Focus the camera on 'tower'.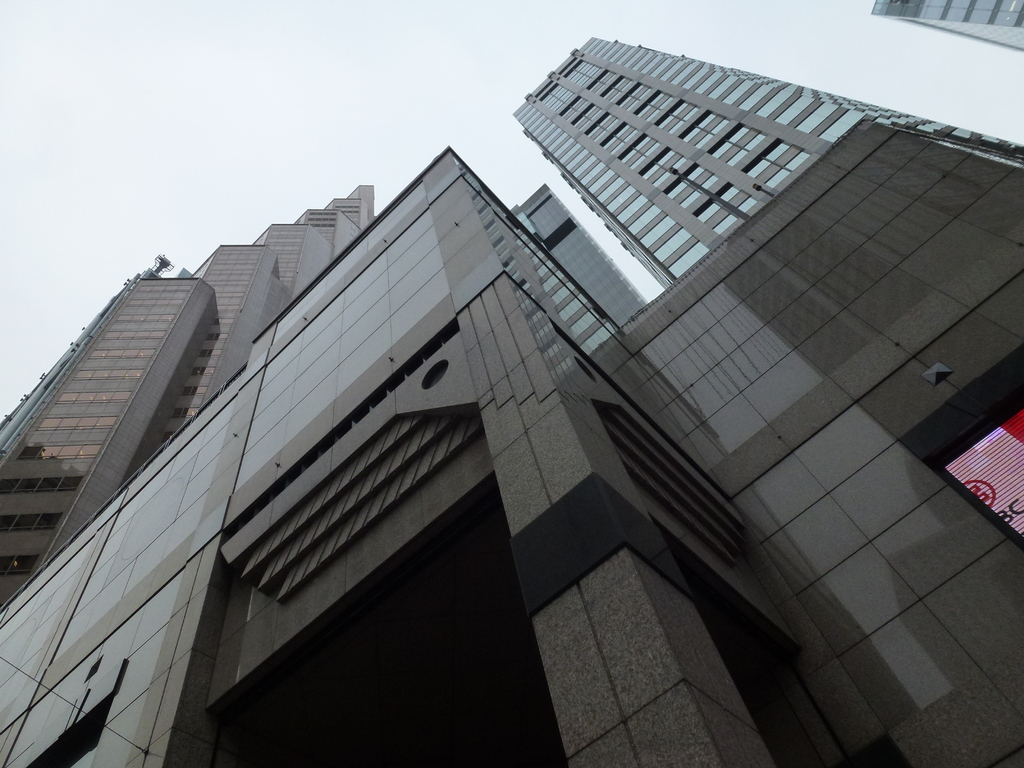
Focus region: 0,118,1023,767.
